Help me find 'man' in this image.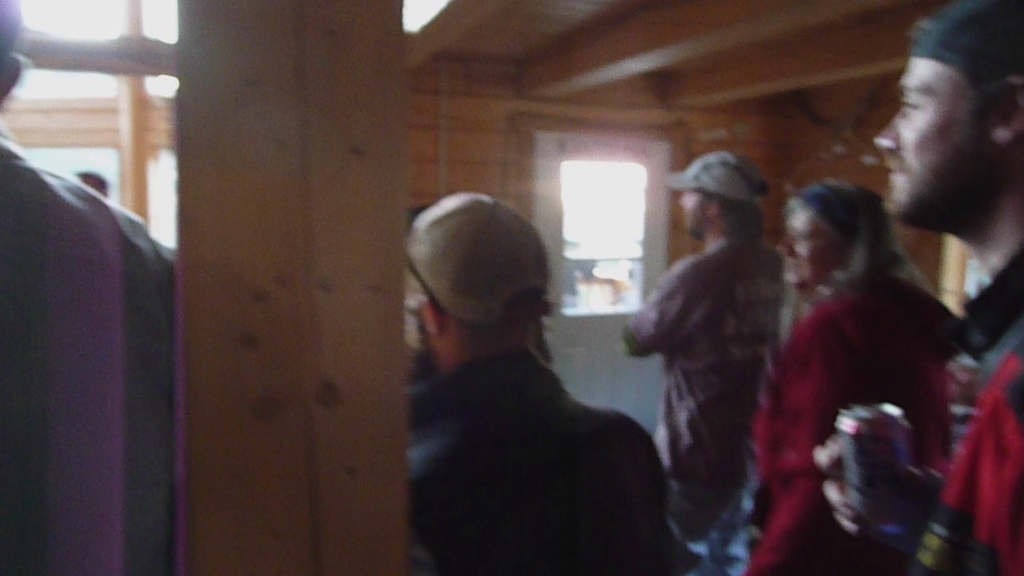
Found it: rect(0, 0, 177, 575).
